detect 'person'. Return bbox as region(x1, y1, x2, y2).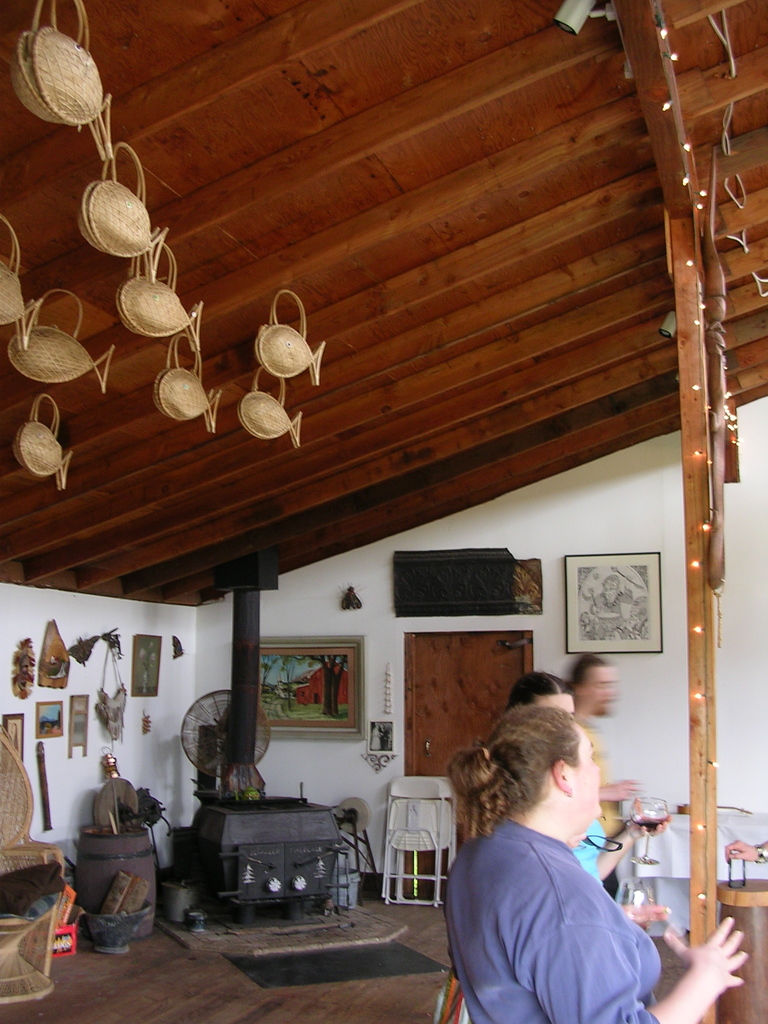
region(440, 669, 685, 1018).
